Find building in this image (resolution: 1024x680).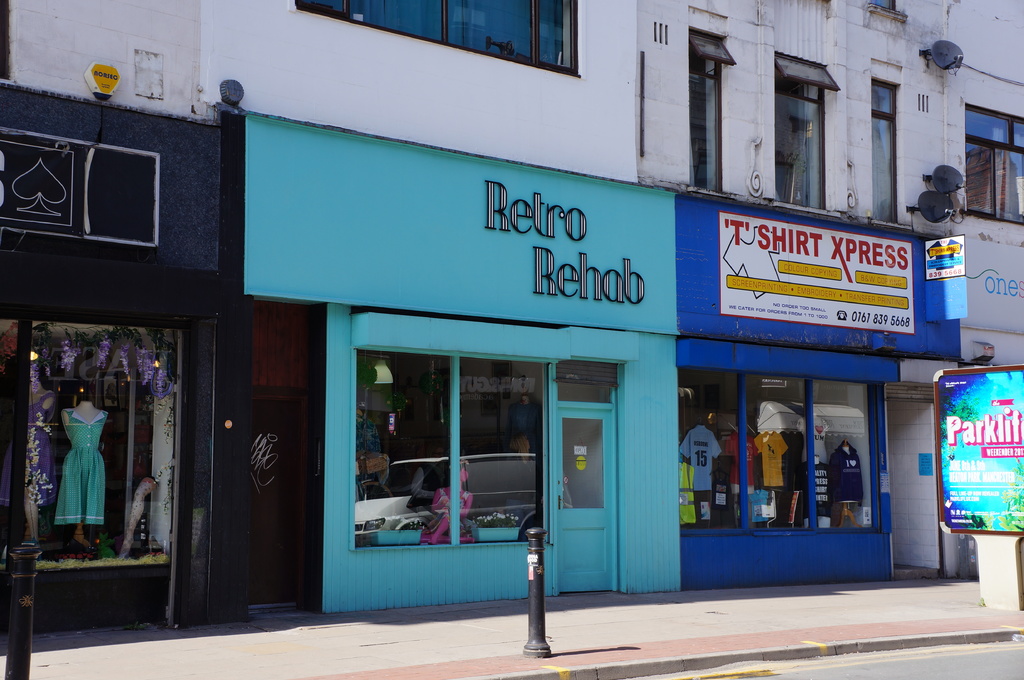
bbox=[0, 0, 1023, 633].
